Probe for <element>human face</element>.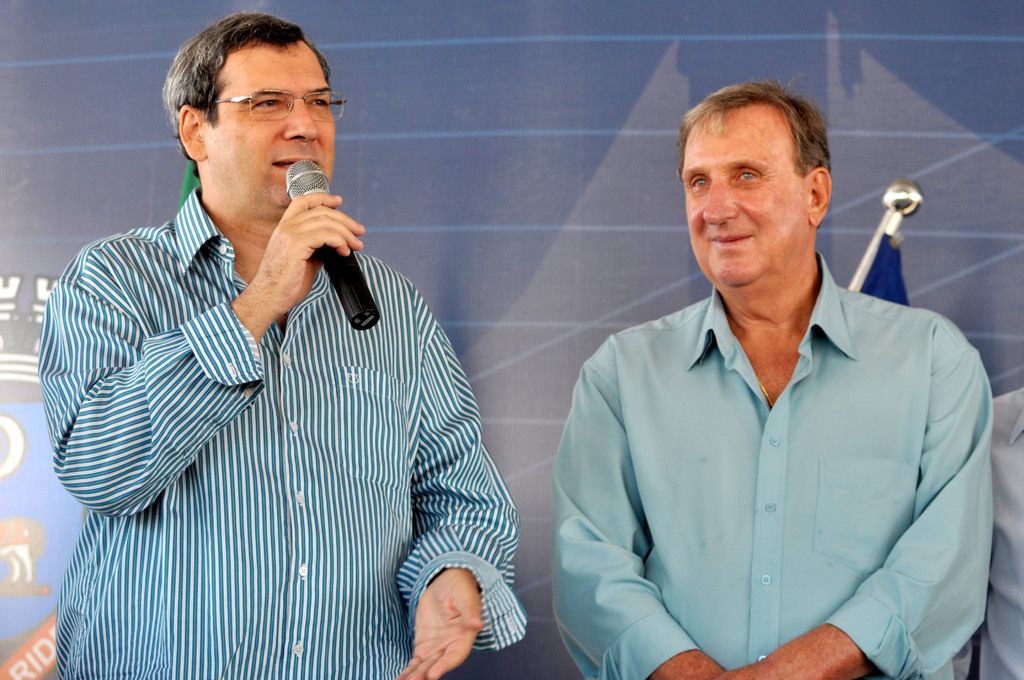
Probe result: detection(685, 102, 808, 285).
